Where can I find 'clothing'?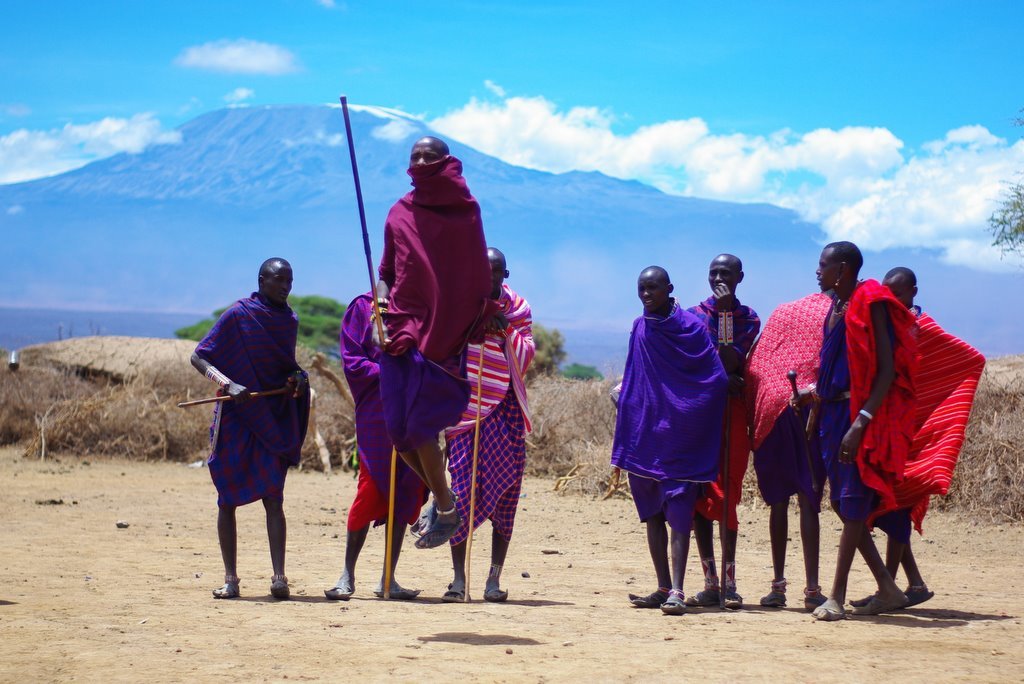
You can find it at [902, 298, 995, 535].
